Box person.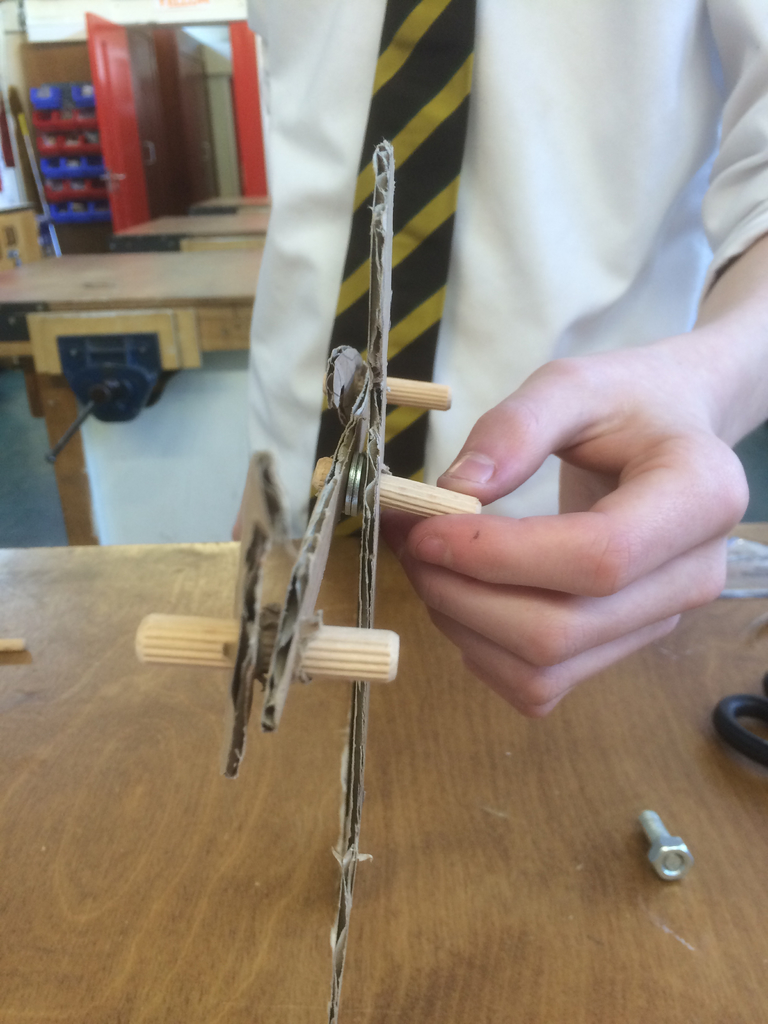
locate(226, 0, 767, 721).
